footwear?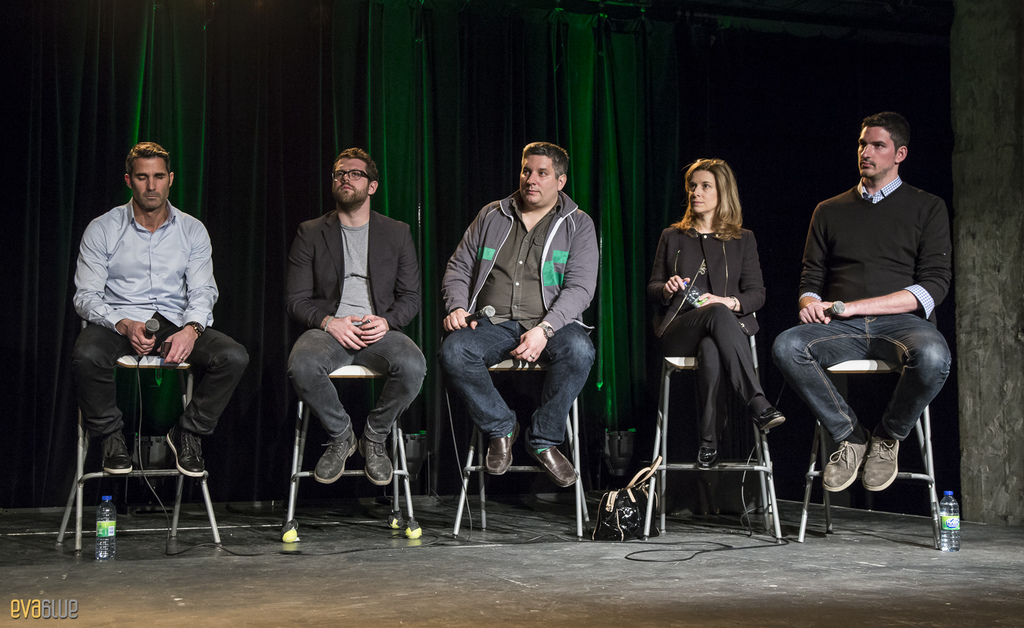
(861, 436, 898, 489)
